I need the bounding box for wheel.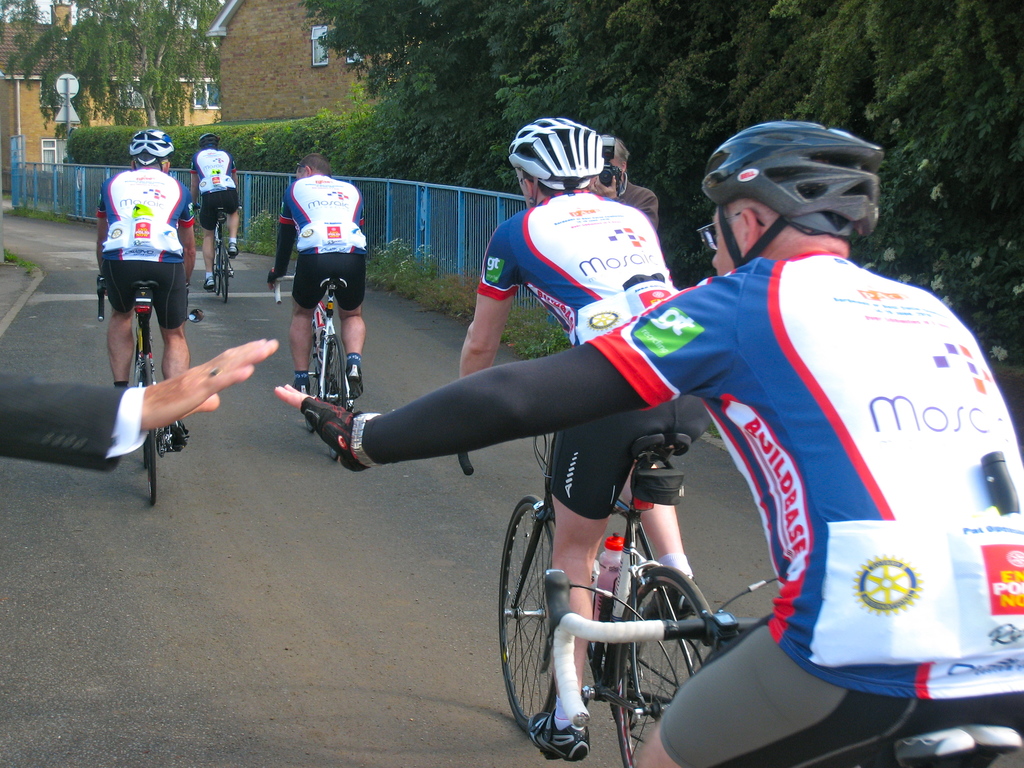
Here it is: rect(221, 243, 230, 304).
